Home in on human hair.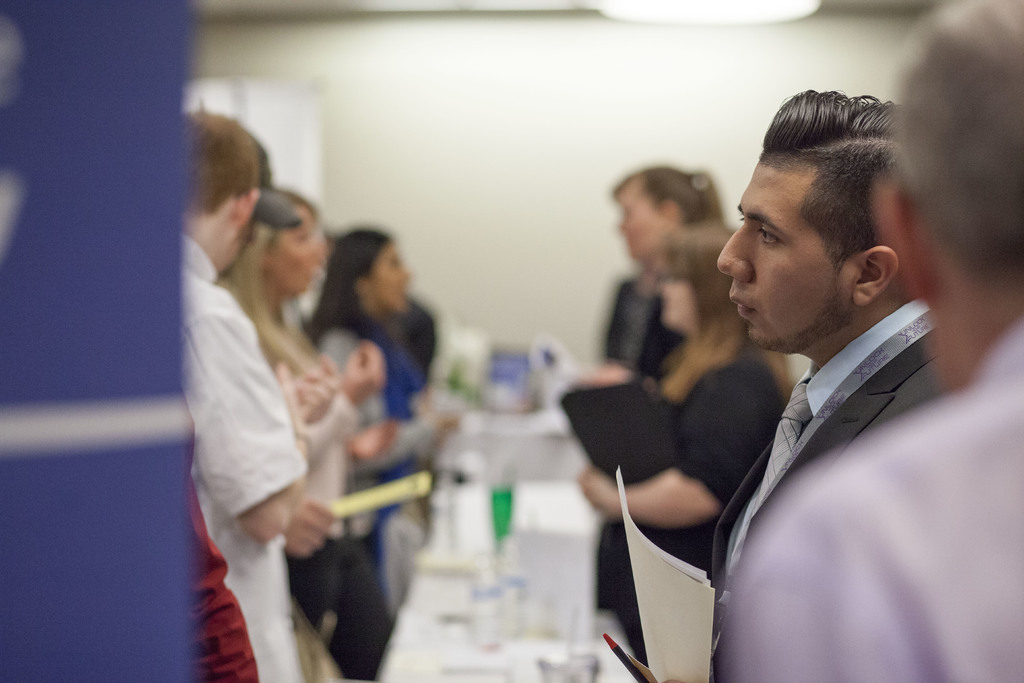
Homed in at {"left": 212, "top": 195, "right": 318, "bottom": 381}.
